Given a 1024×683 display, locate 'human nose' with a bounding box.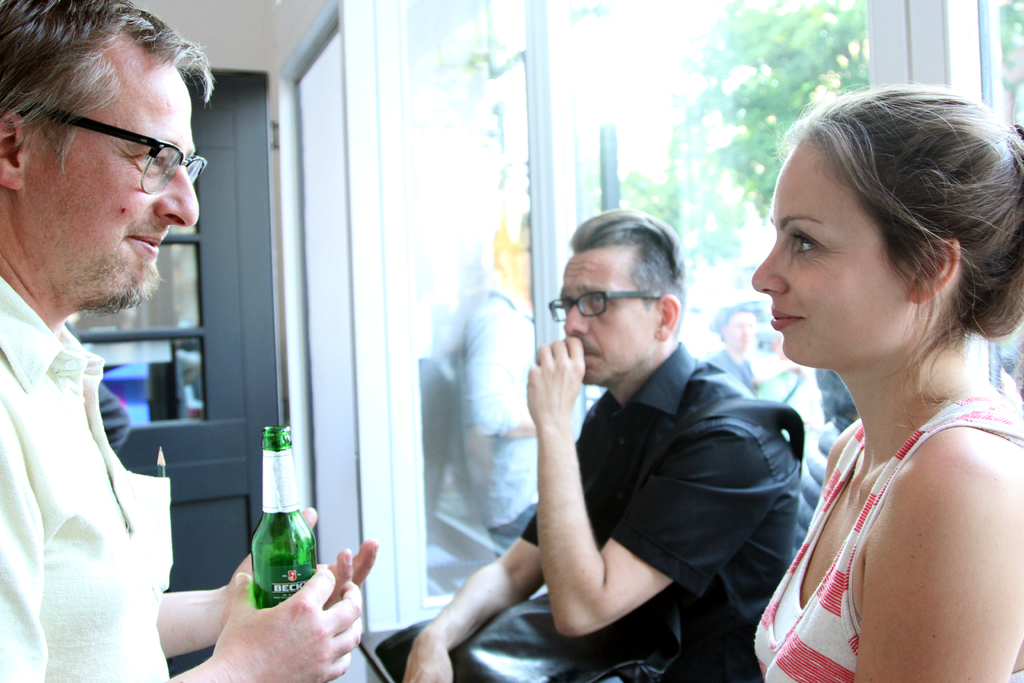
Located: [left=152, top=165, right=200, bottom=227].
